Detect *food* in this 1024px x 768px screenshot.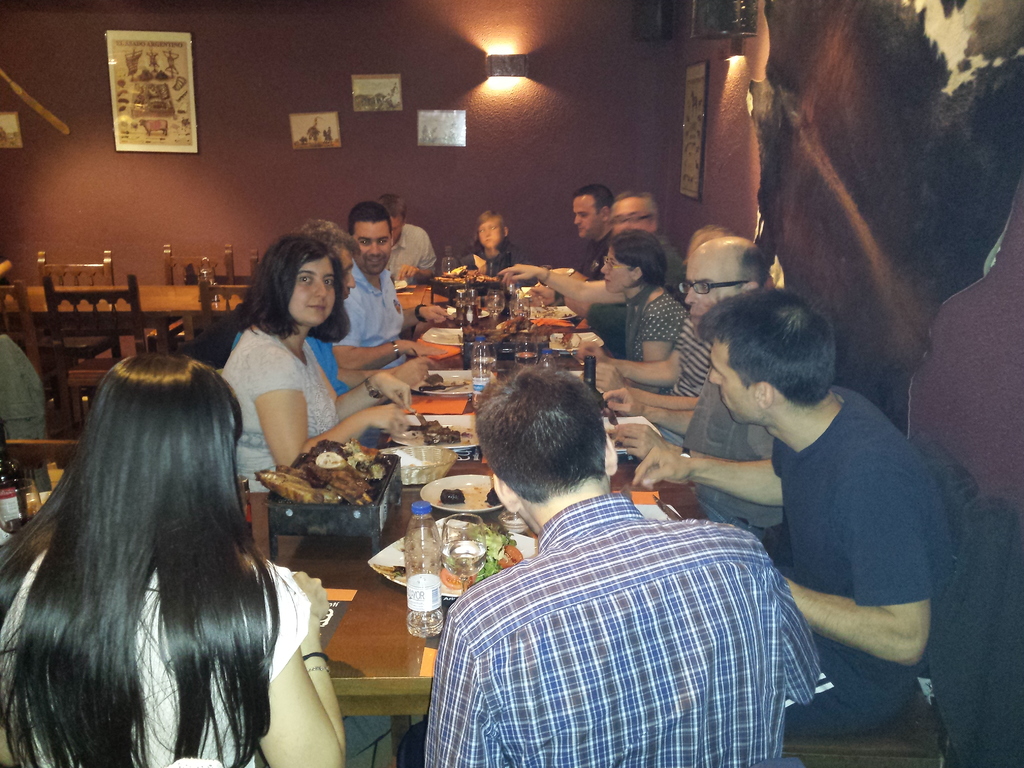
Detection: region(416, 372, 447, 397).
